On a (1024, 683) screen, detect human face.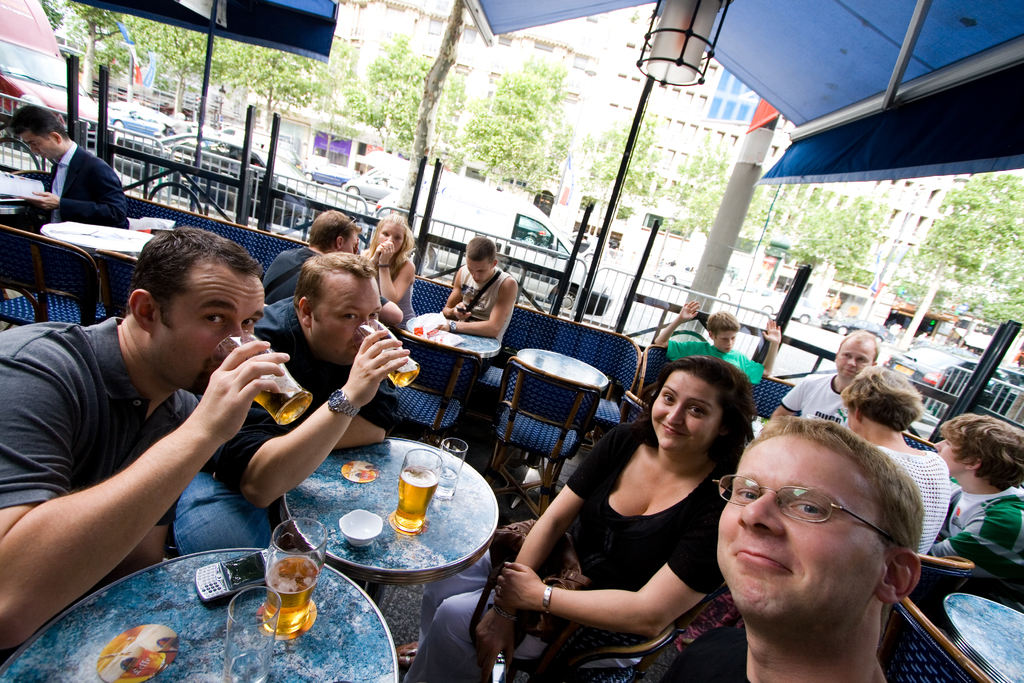
{"left": 719, "top": 331, "right": 736, "bottom": 356}.
